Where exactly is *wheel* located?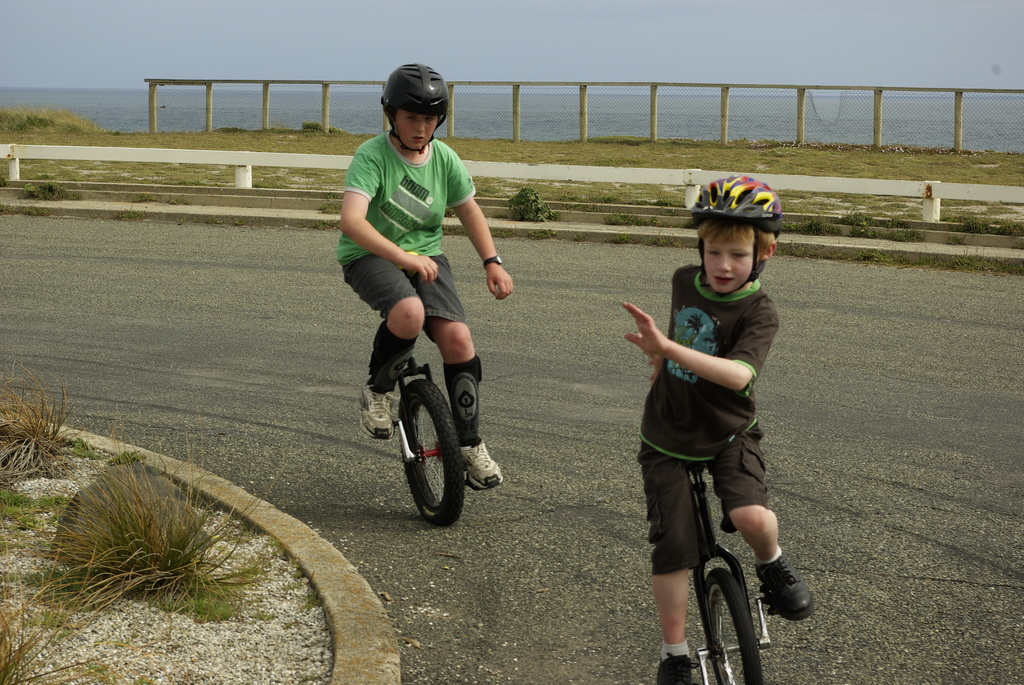
Its bounding box is rect(698, 562, 765, 684).
